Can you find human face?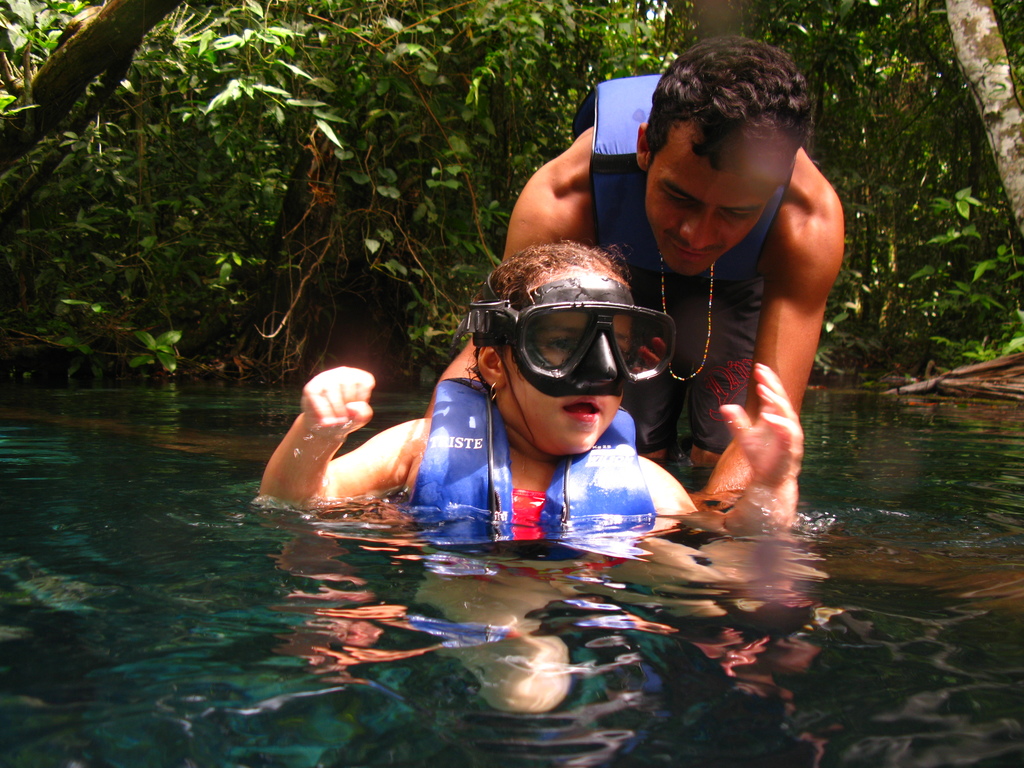
Yes, bounding box: l=502, t=310, r=633, b=451.
